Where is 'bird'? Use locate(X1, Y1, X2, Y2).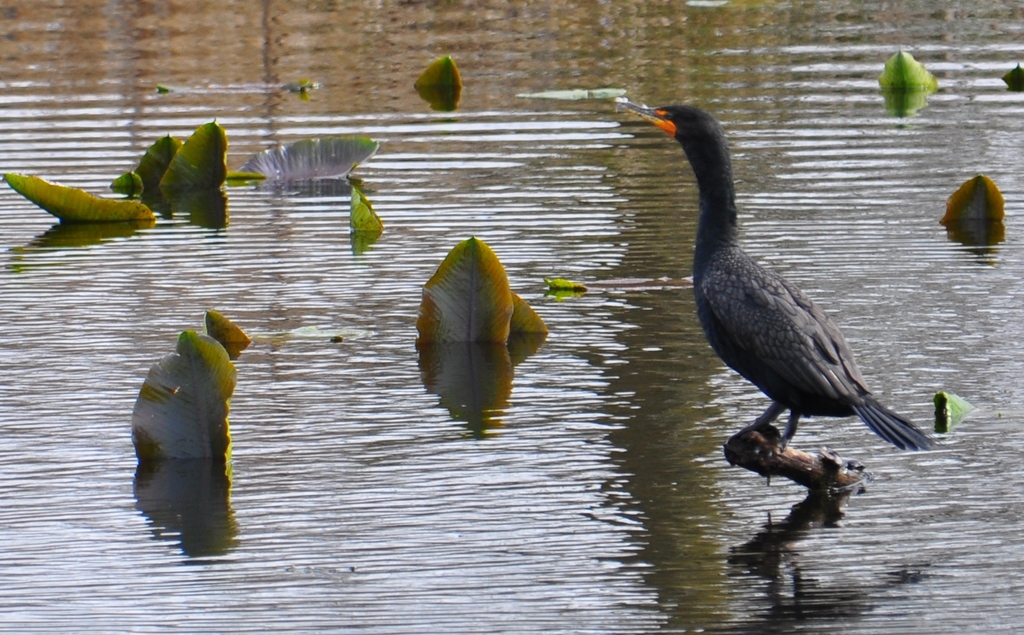
locate(620, 112, 956, 479).
